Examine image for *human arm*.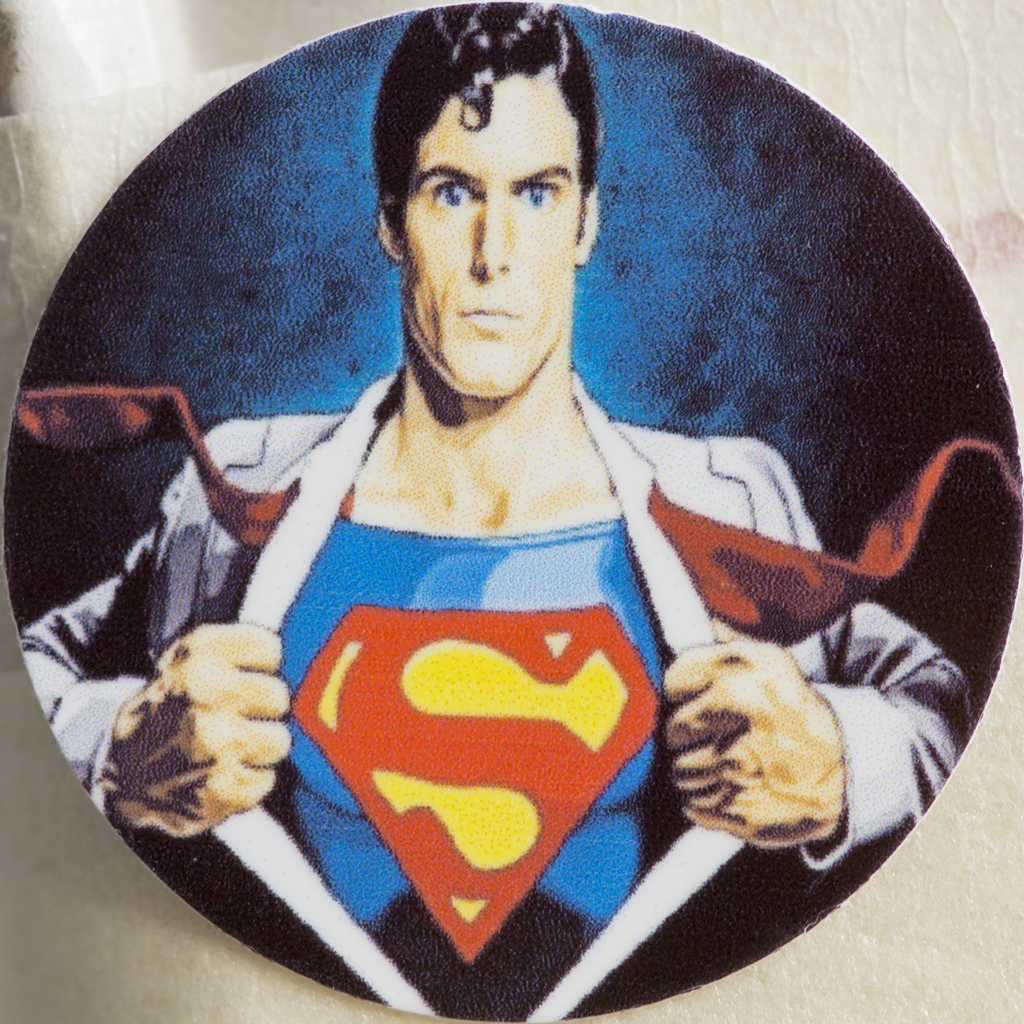
Examination result: x1=668 y1=447 x2=968 y2=868.
